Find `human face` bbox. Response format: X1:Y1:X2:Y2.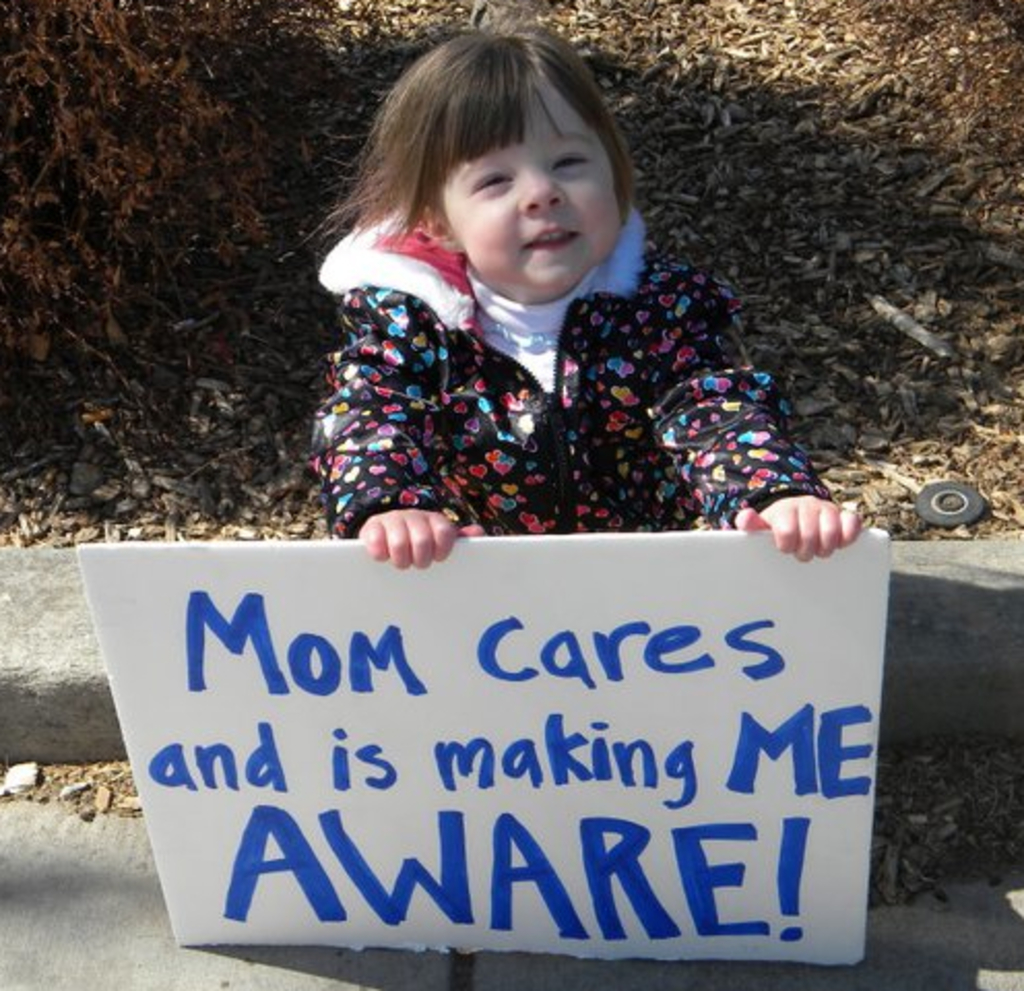
434:68:621:291.
